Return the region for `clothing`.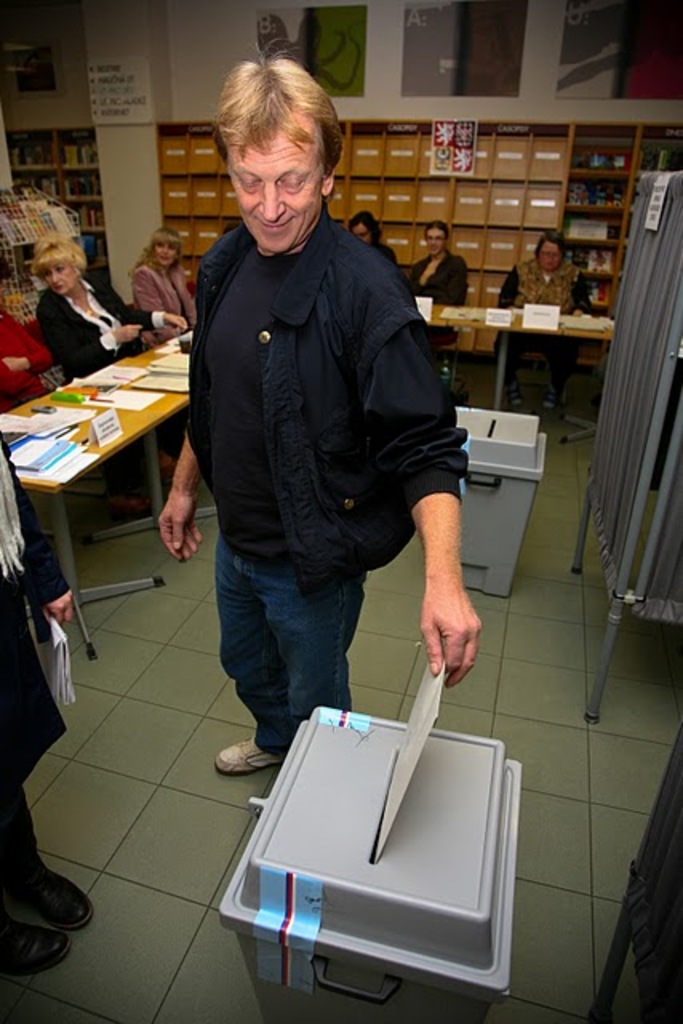
[left=505, top=248, right=590, bottom=411].
